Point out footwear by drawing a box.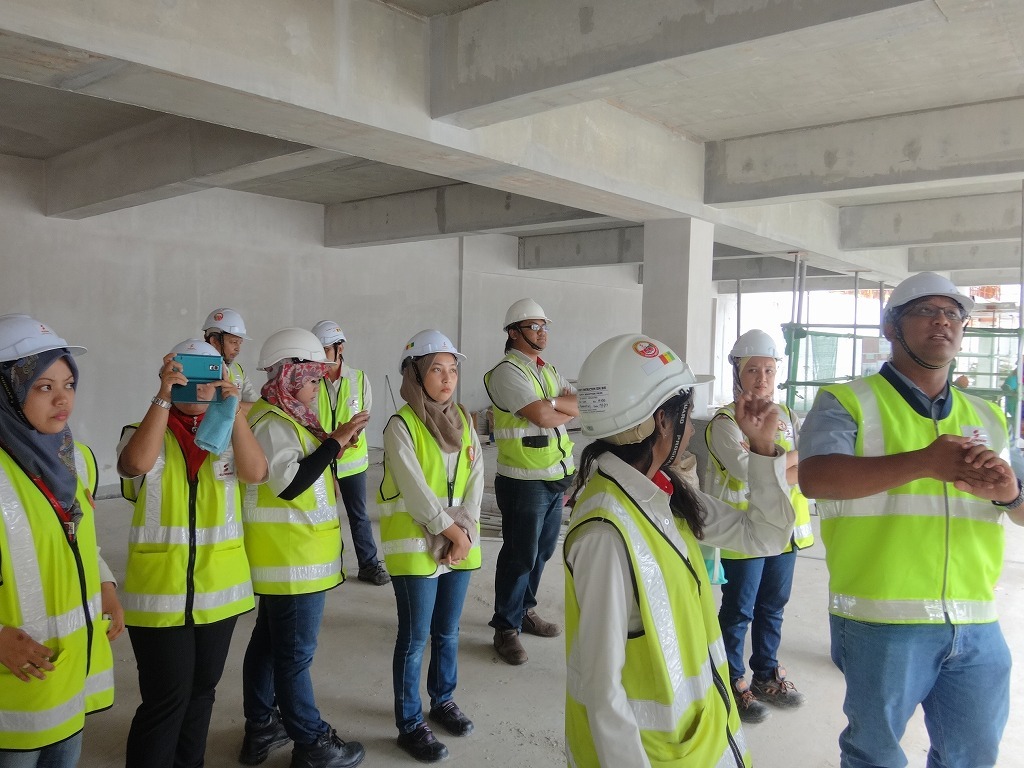
[355, 556, 392, 584].
